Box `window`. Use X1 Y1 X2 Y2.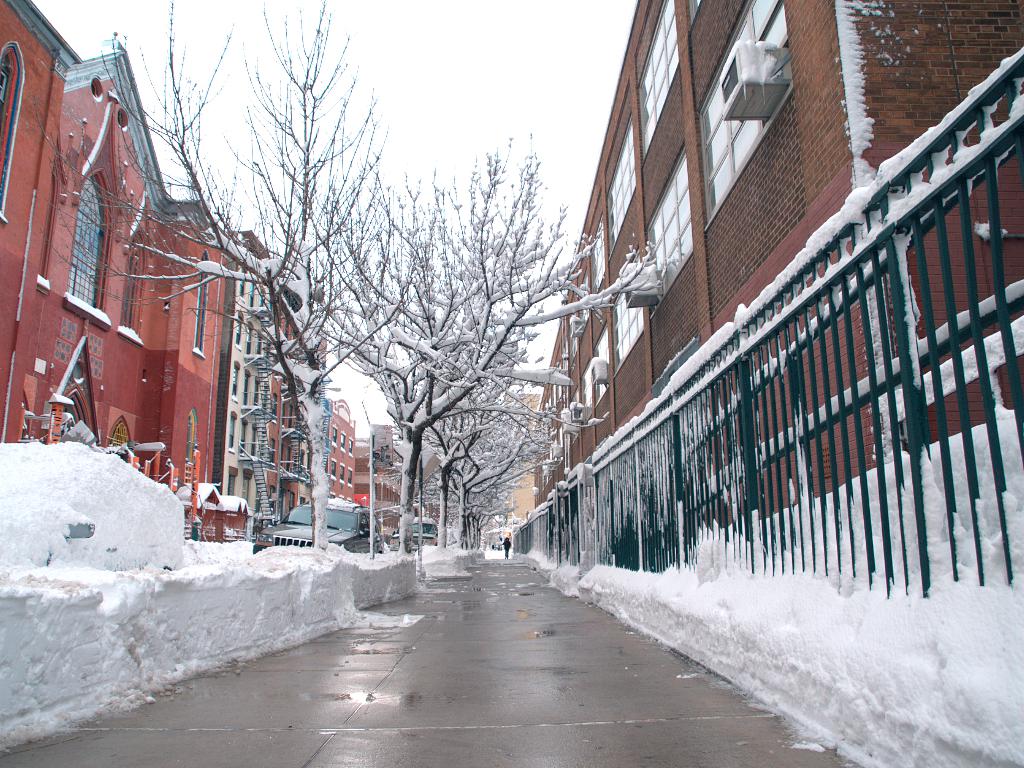
588 216 605 292.
